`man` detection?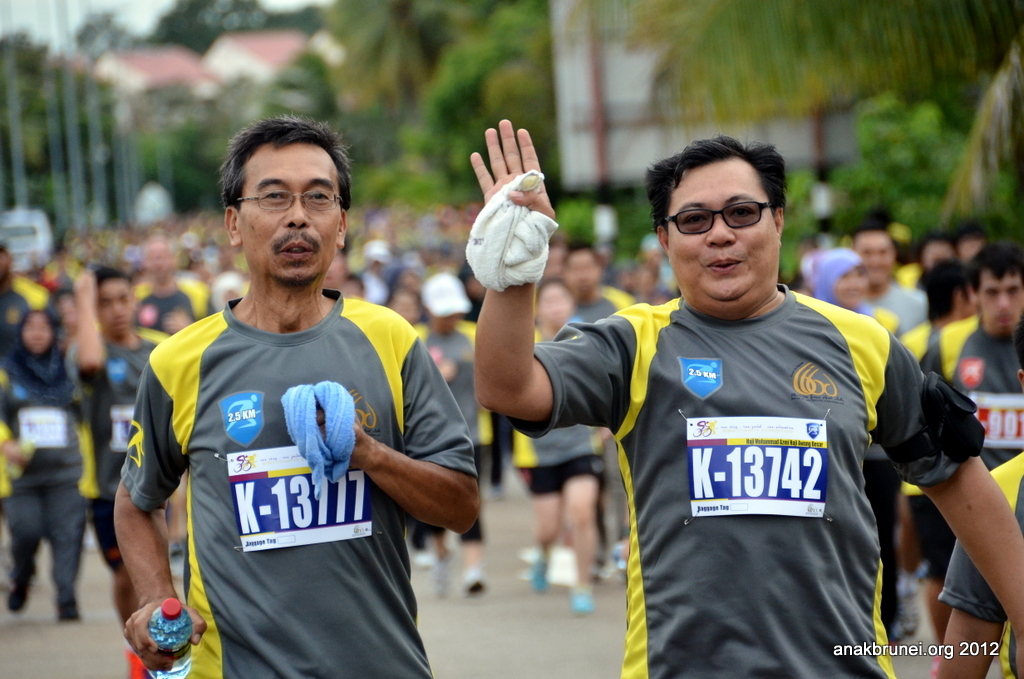
(x1=904, y1=257, x2=982, y2=580)
